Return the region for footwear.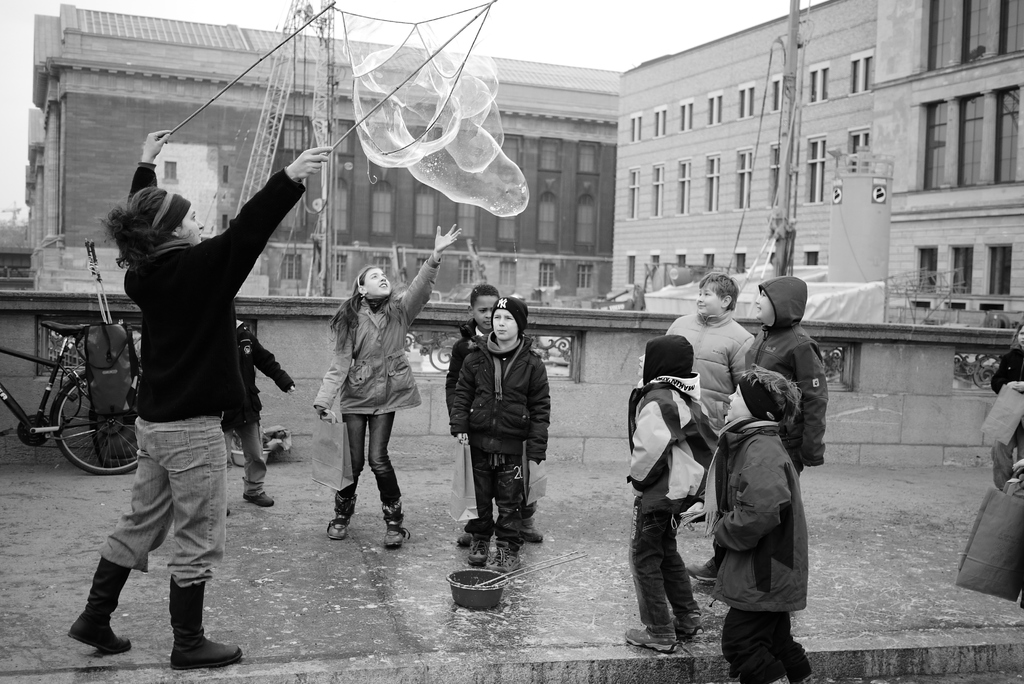
pyautogui.locateOnScreen(173, 574, 244, 672).
